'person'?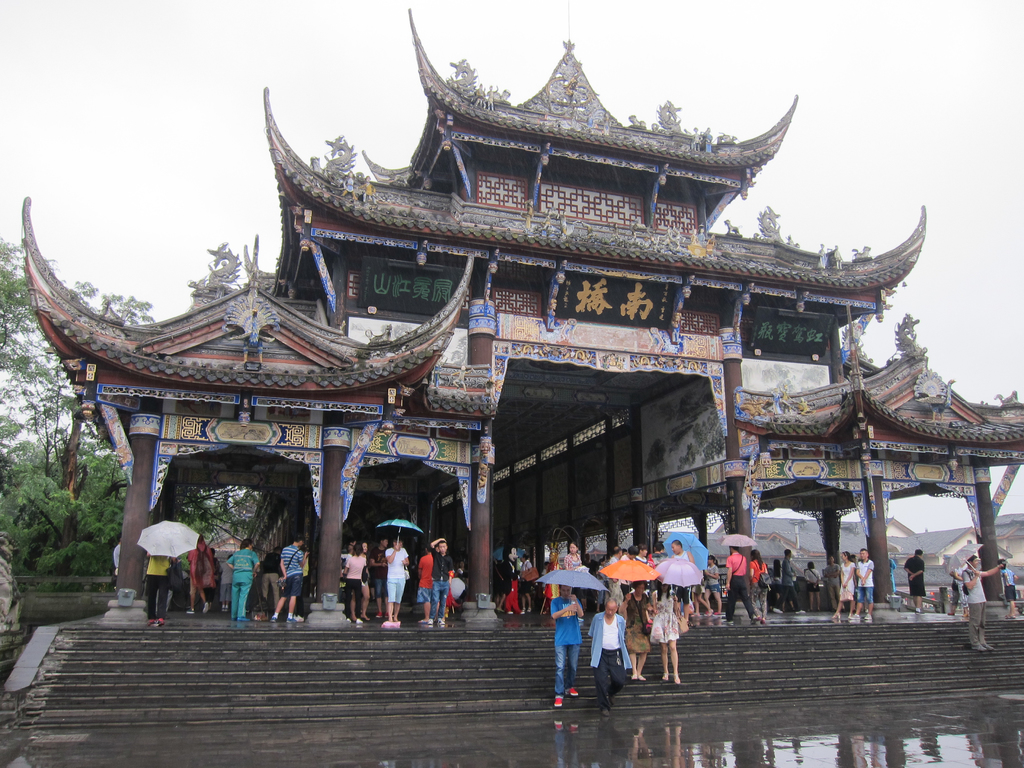
bbox(367, 534, 392, 610)
